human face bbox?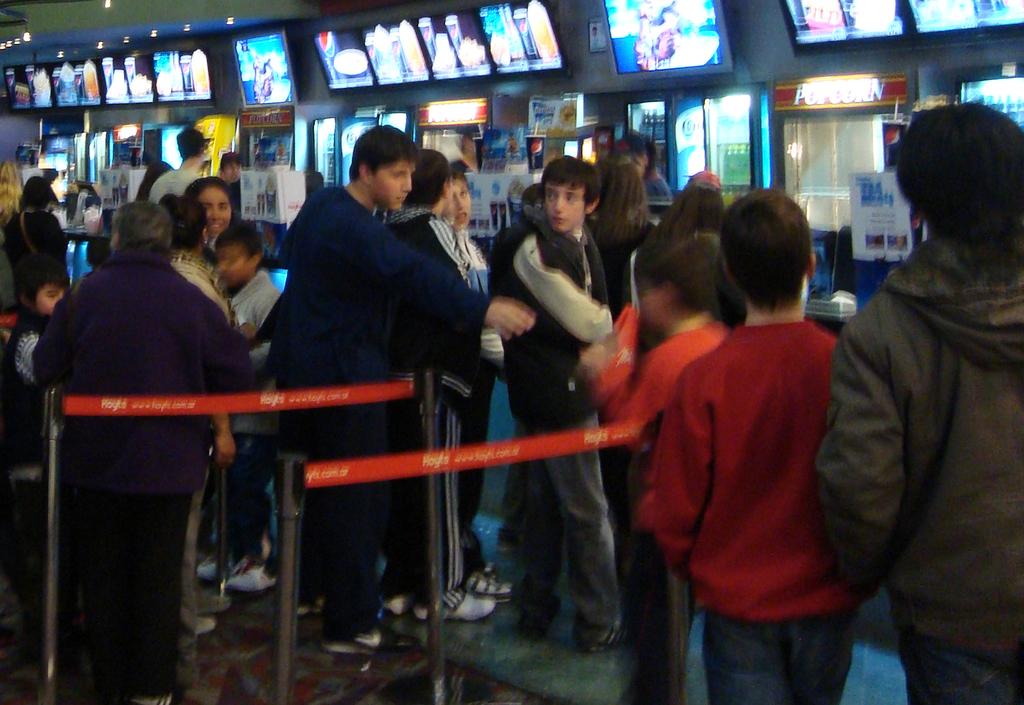
box=[215, 244, 248, 287]
